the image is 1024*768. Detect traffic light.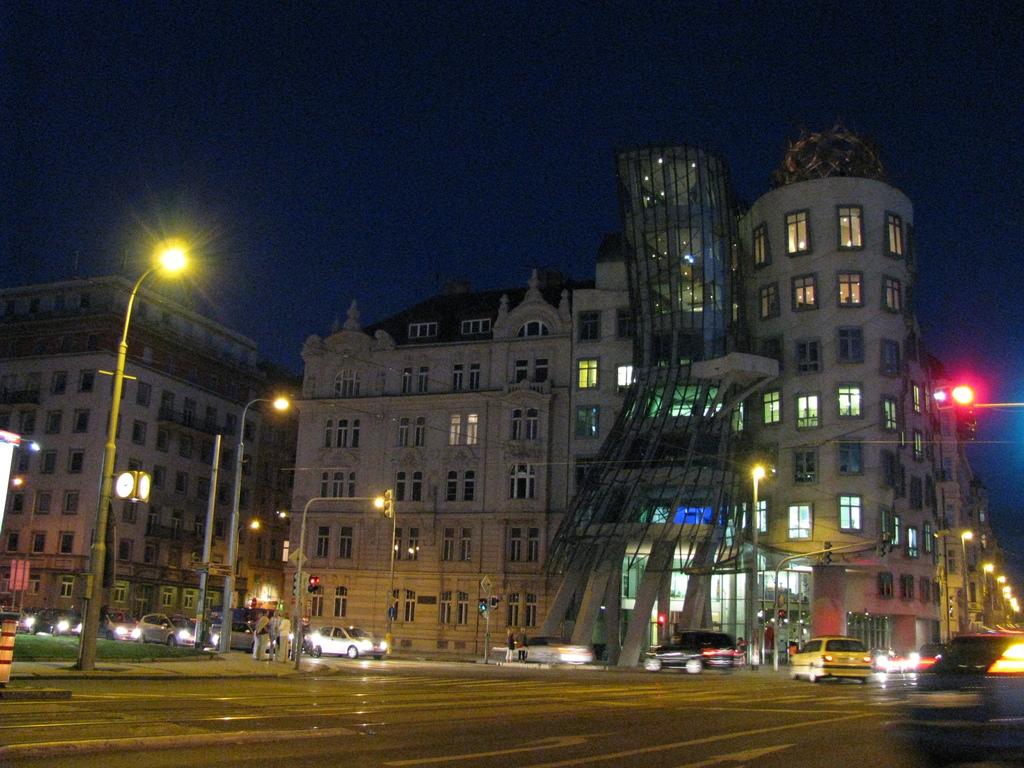
Detection: 385/490/394/522.
